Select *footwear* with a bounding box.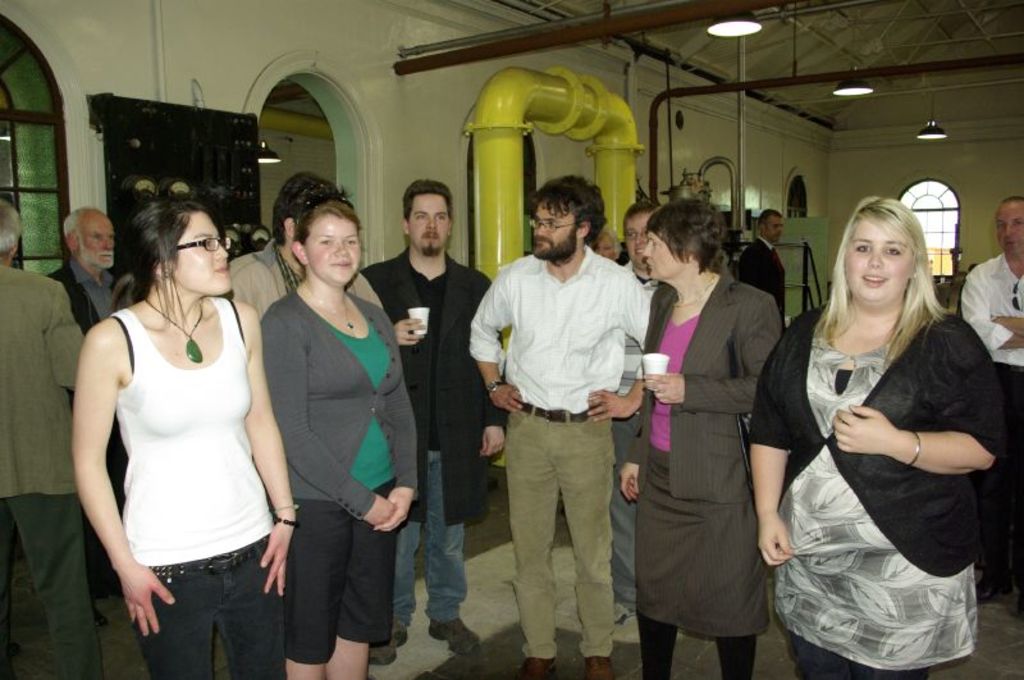
Rect(524, 652, 554, 679).
